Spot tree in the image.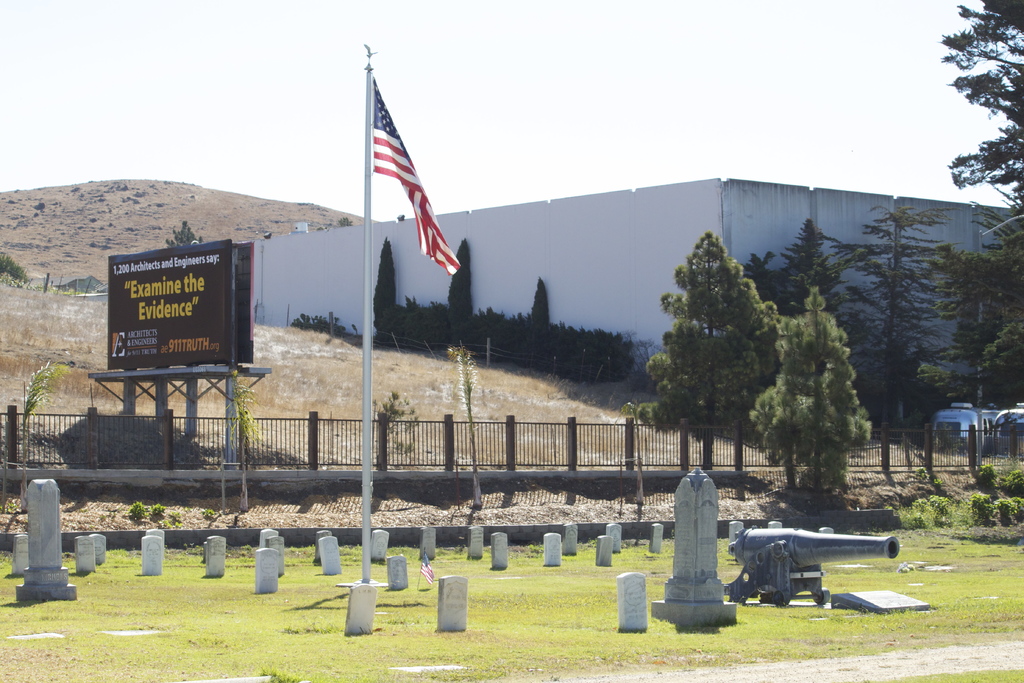
tree found at BBox(761, 222, 840, 299).
